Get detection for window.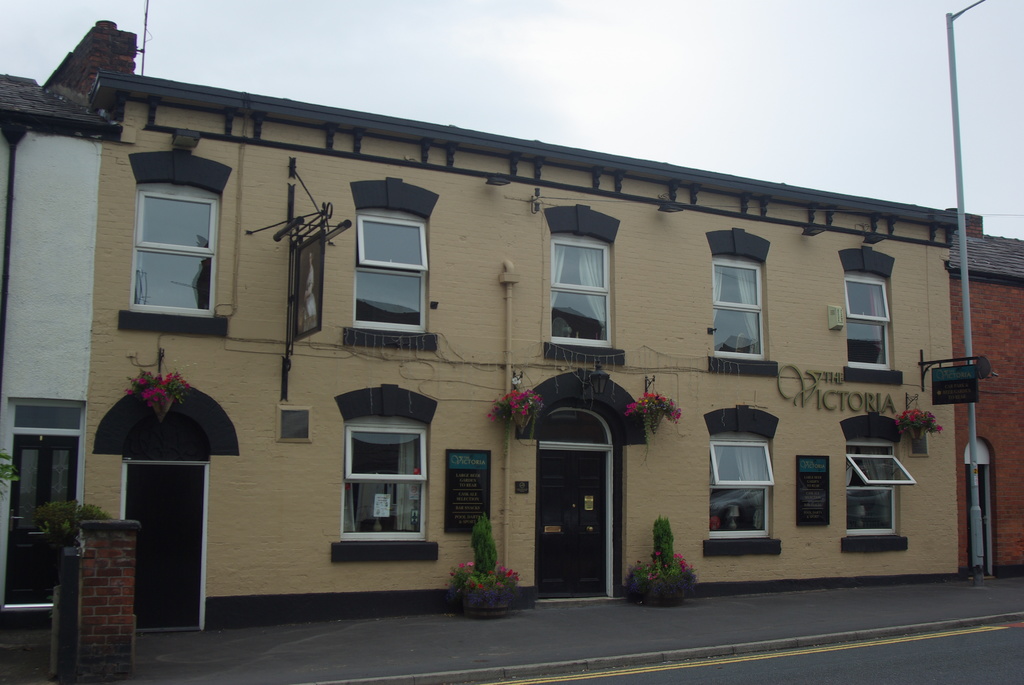
Detection: [706,433,776,544].
